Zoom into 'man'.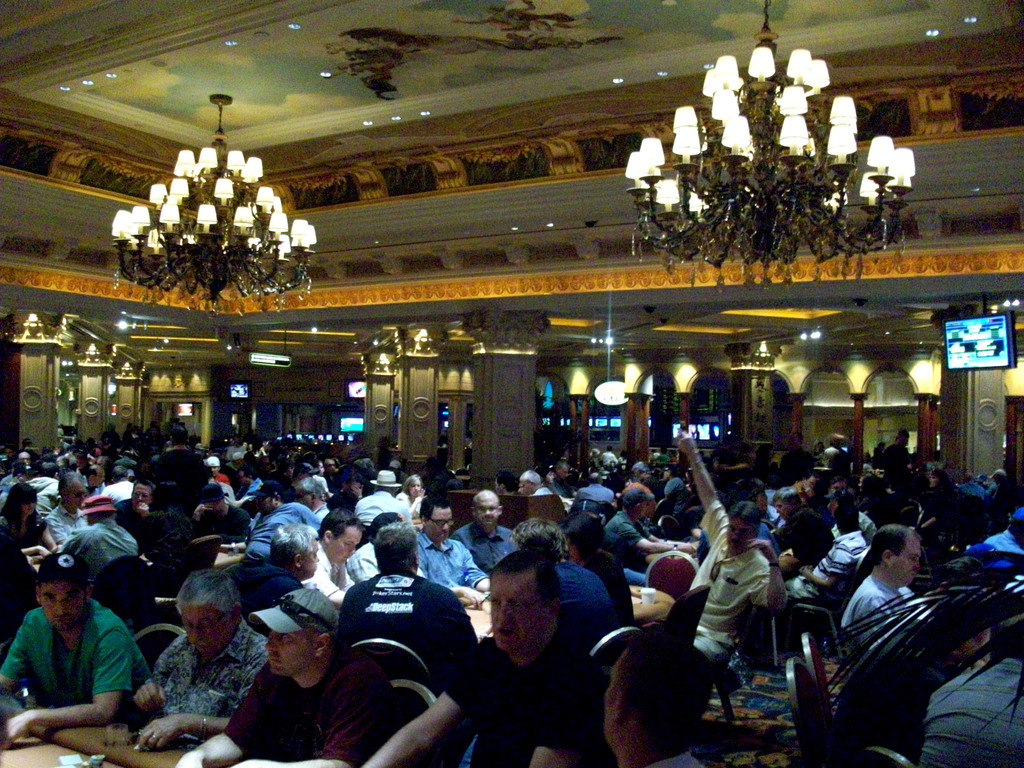
Zoom target: region(833, 534, 986, 677).
